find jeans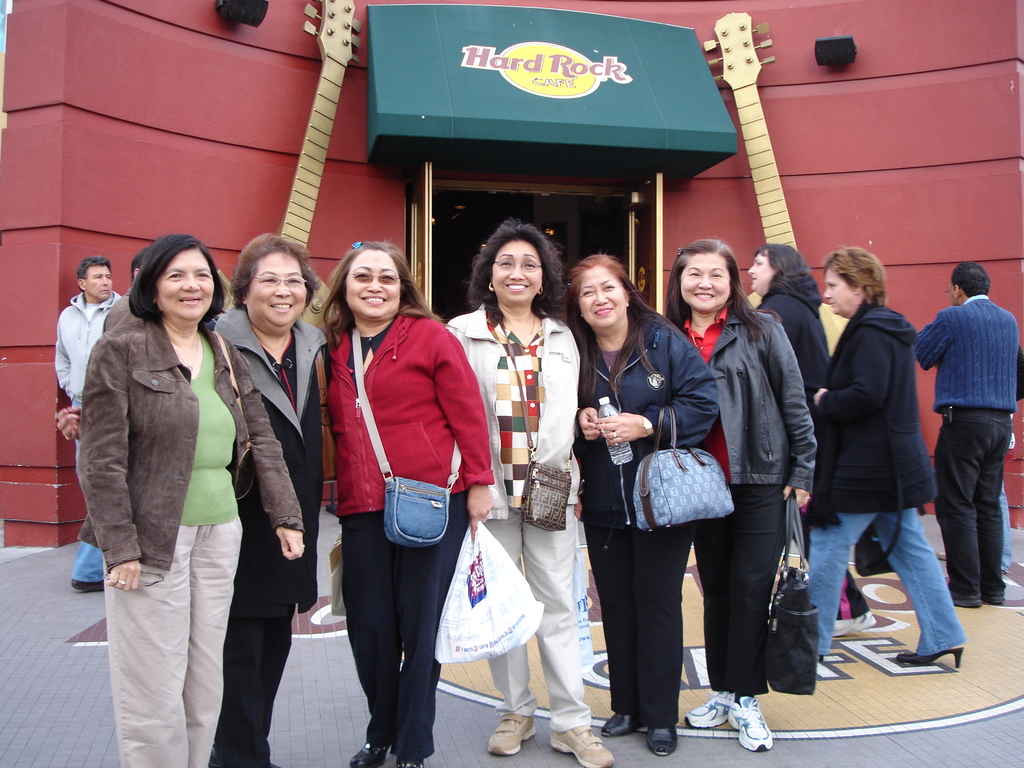
[x1=593, y1=514, x2=692, y2=728]
